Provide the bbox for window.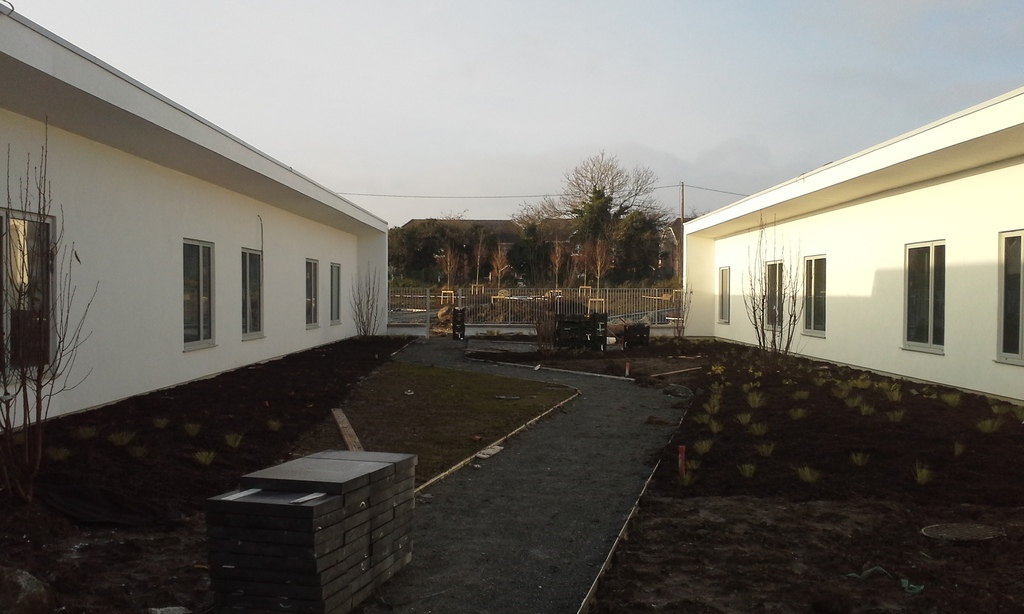
{"x1": 179, "y1": 239, "x2": 213, "y2": 353}.
